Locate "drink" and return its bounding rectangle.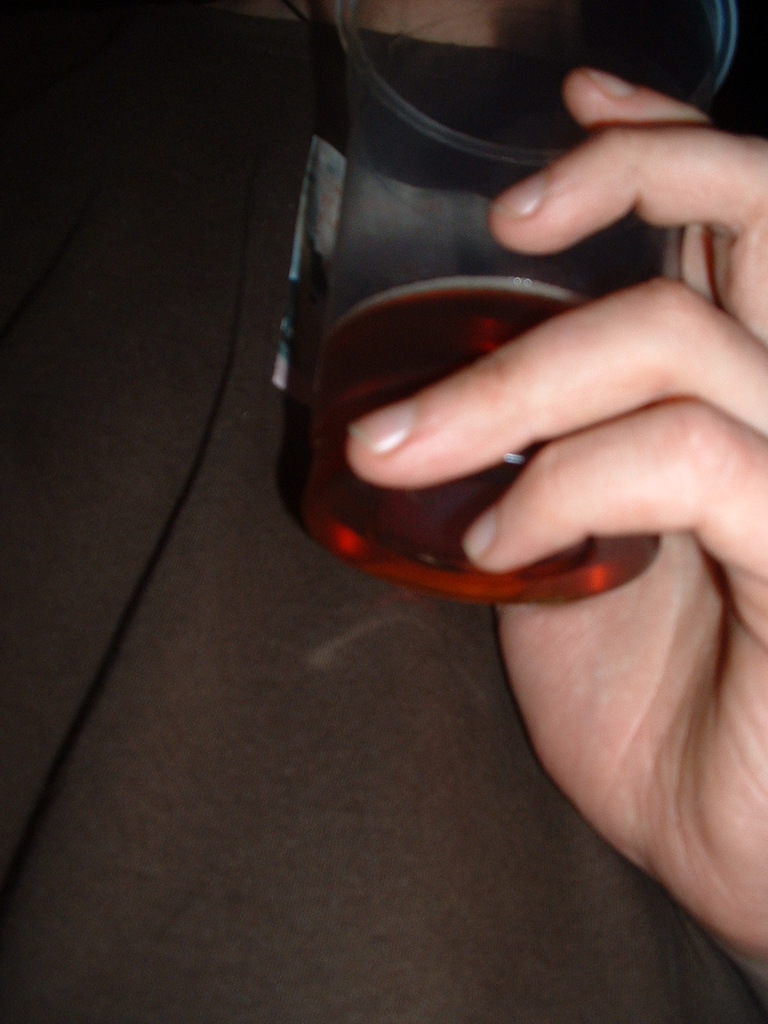
locate(294, 219, 668, 659).
